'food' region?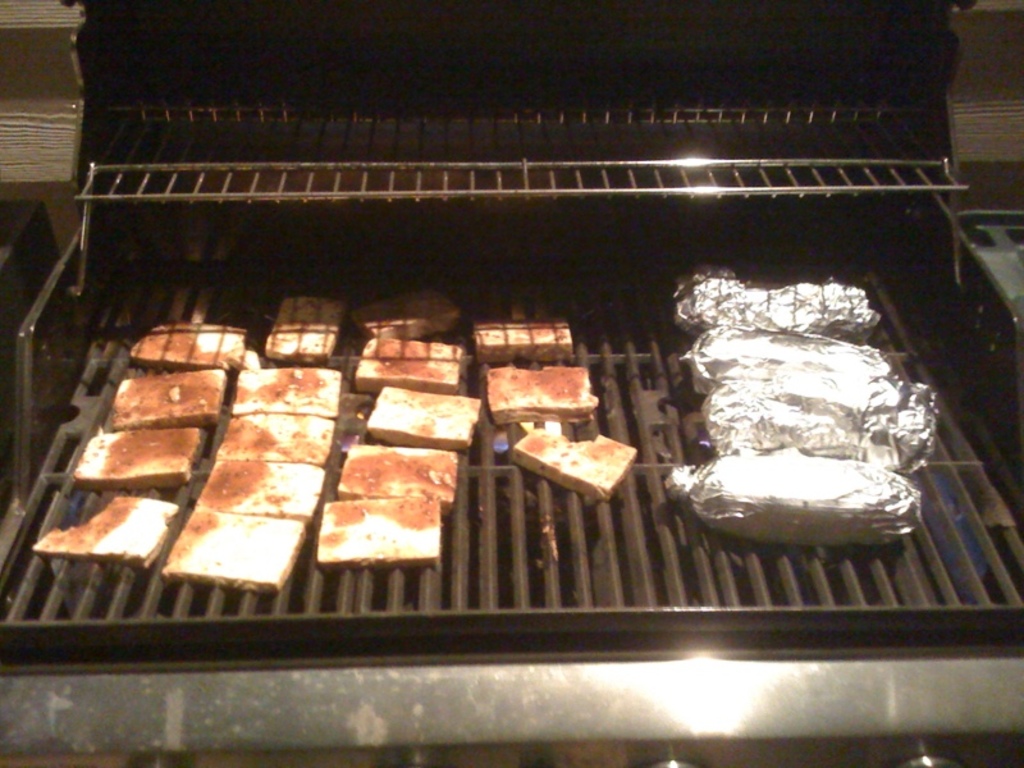
detection(28, 282, 486, 594)
